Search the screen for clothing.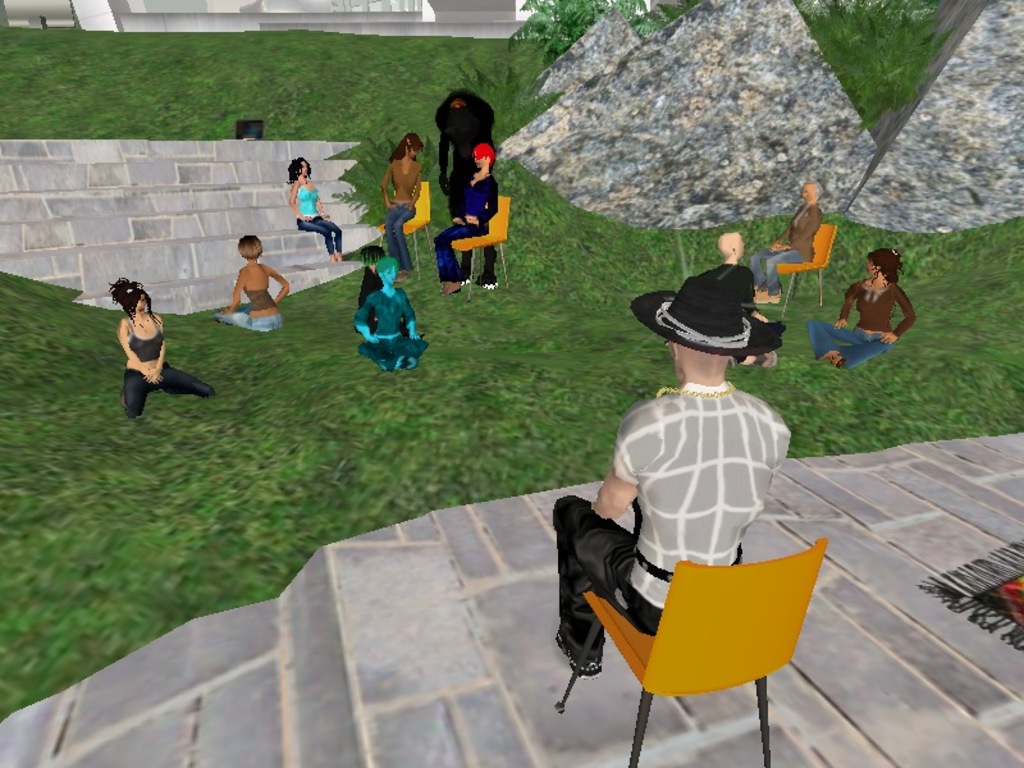
Found at l=378, t=155, r=419, b=270.
